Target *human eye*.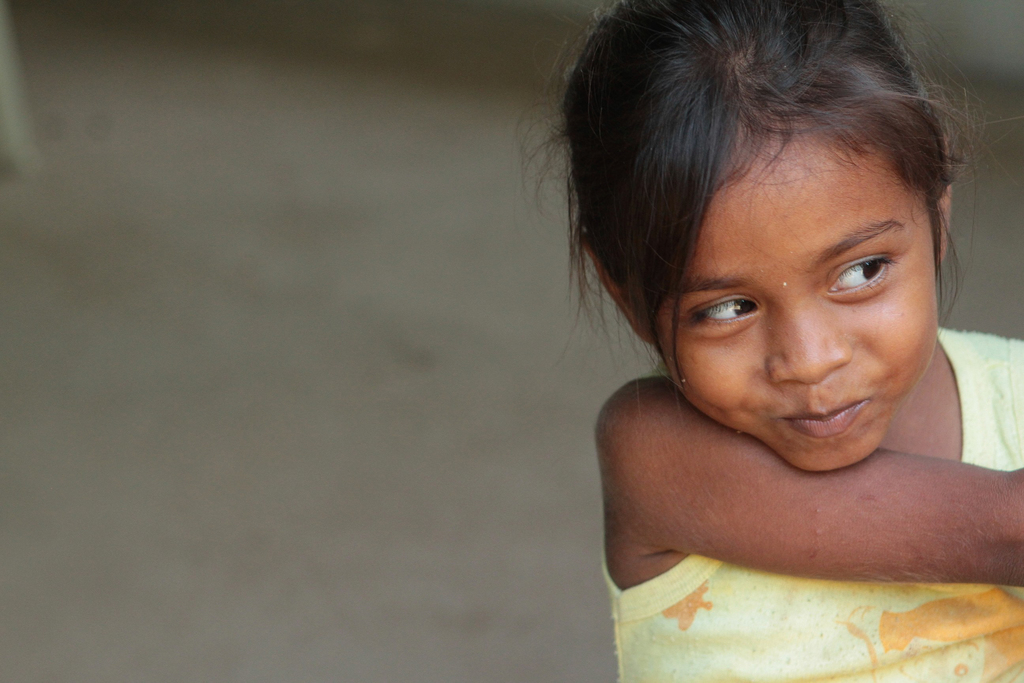
Target region: 822/250/903/305.
